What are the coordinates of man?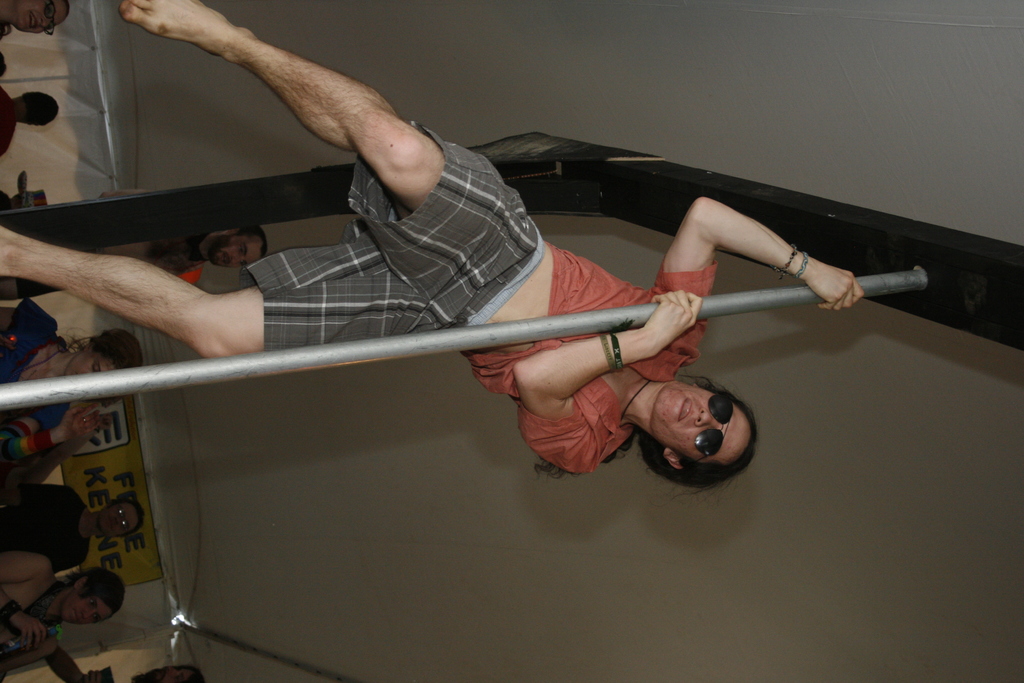
[0,470,148,570].
